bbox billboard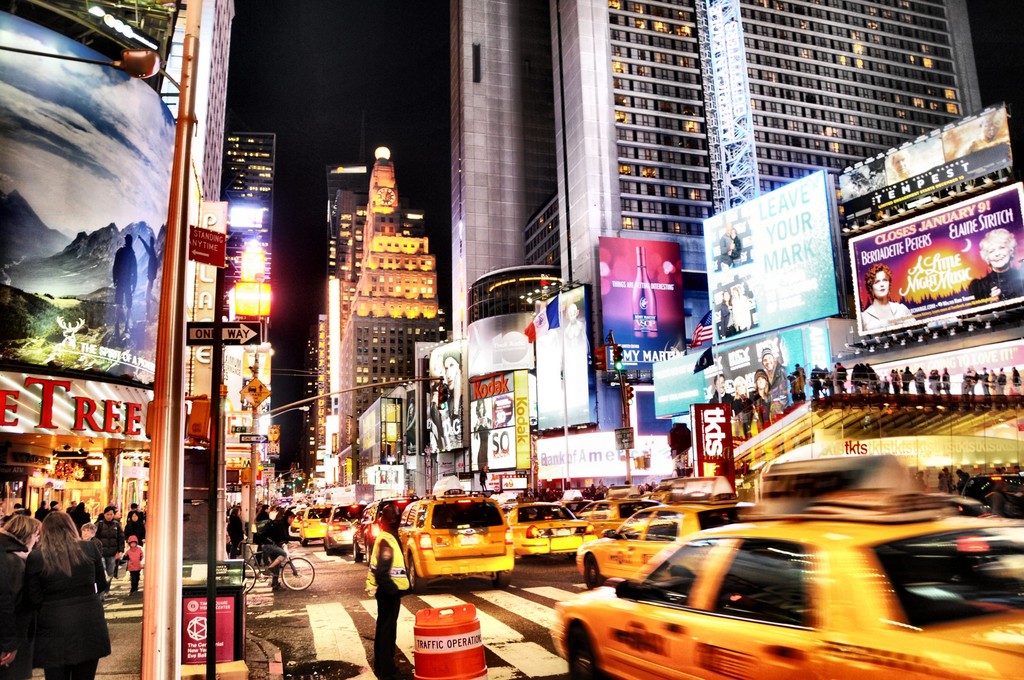
[x1=0, y1=376, x2=159, y2=440]
